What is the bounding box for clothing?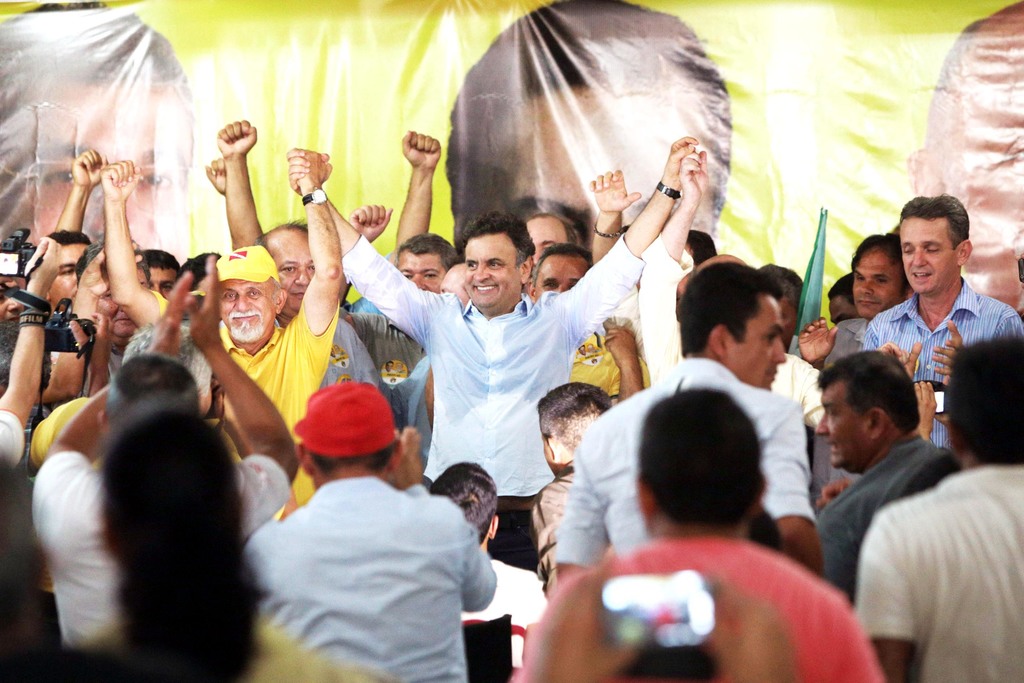
Rect(513, 536, 868, 682).
